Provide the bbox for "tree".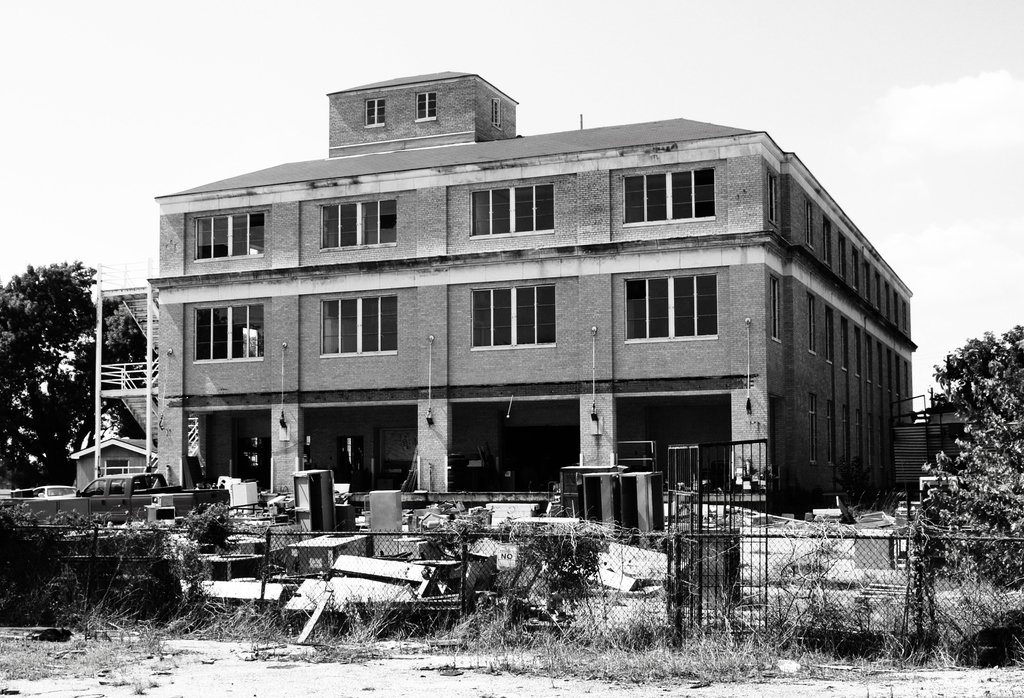
x1=0 y1=258 x2=156 y2=487.
